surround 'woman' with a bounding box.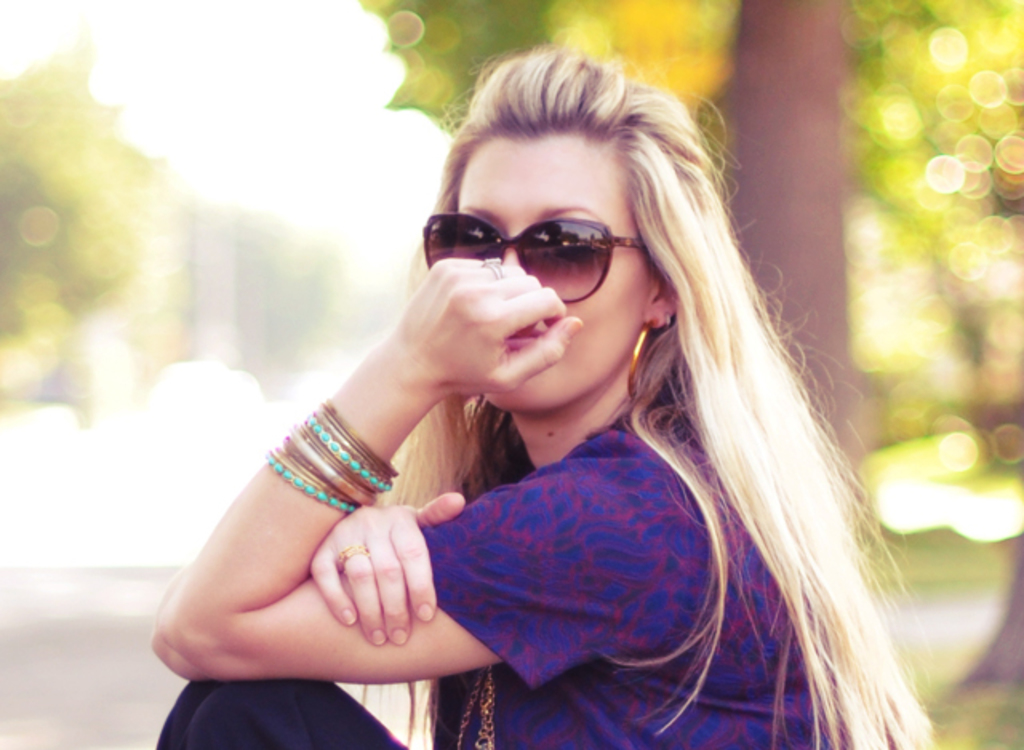
[149,77,869,745].
